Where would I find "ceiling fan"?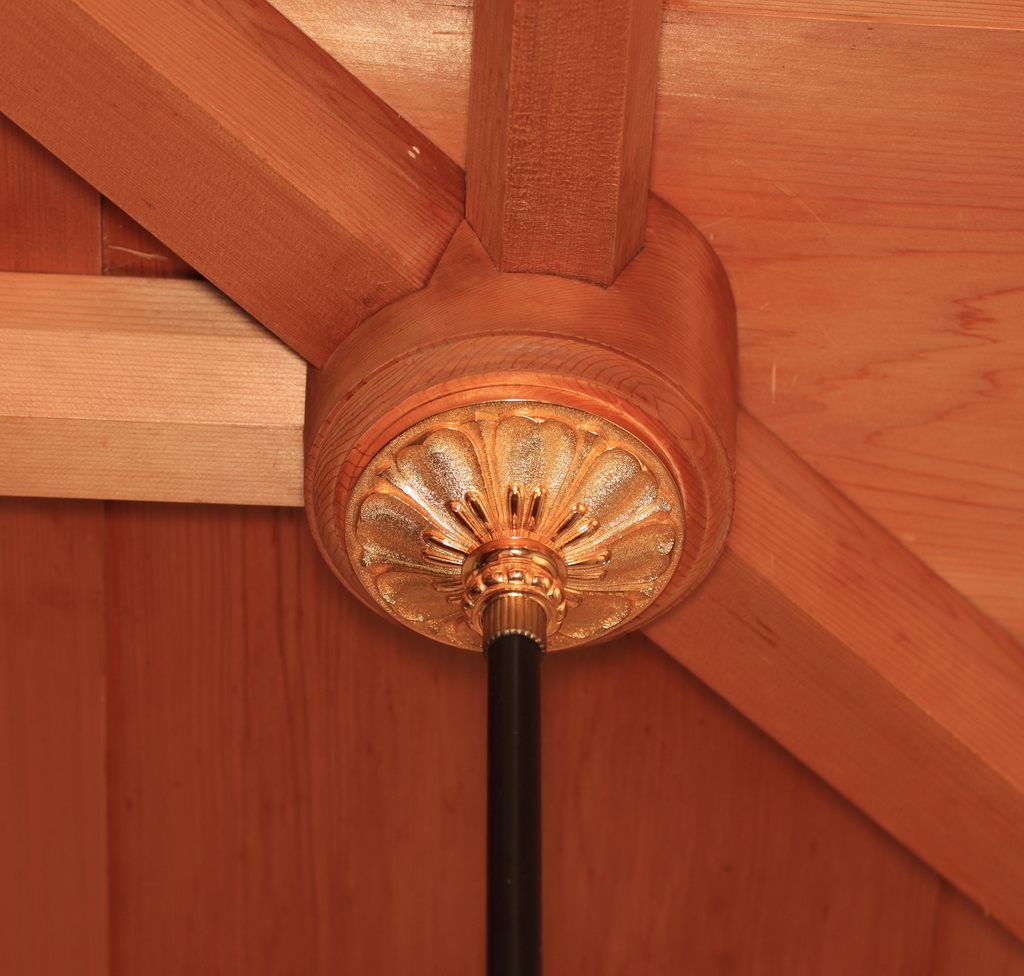
At crop(340, 393, 682, 975).
